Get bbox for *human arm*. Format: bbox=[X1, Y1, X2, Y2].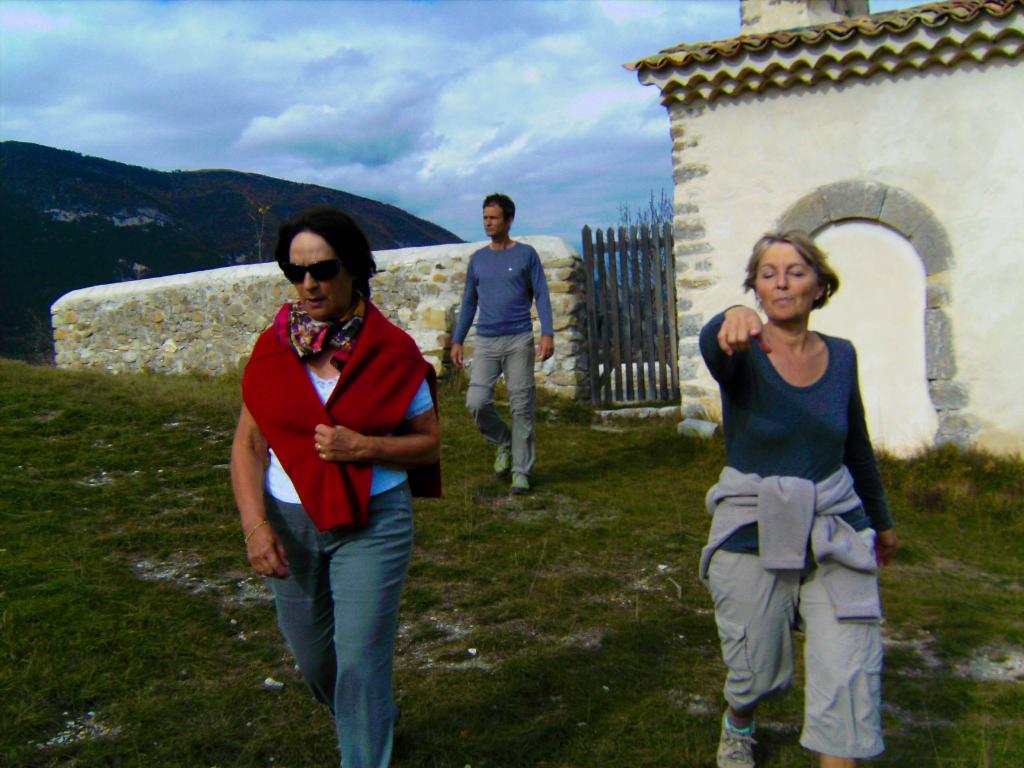
bbox=[531, 241, 559, 368].
